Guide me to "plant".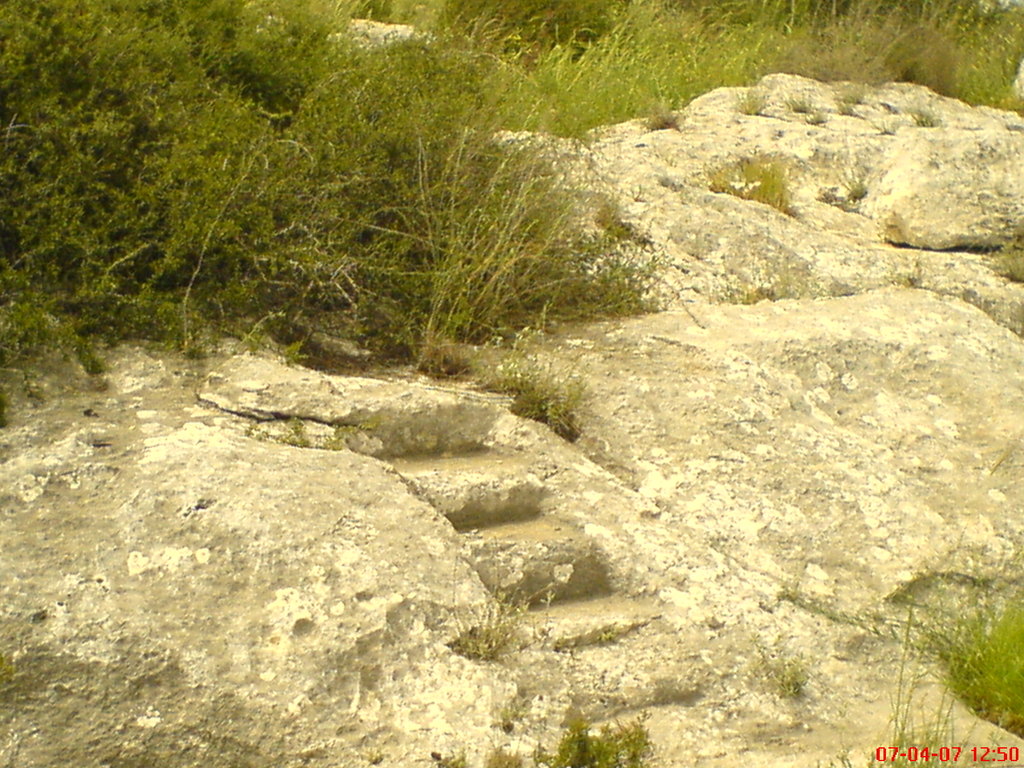
Guidance: (left=749, top=634, right=808, bottom=703).
